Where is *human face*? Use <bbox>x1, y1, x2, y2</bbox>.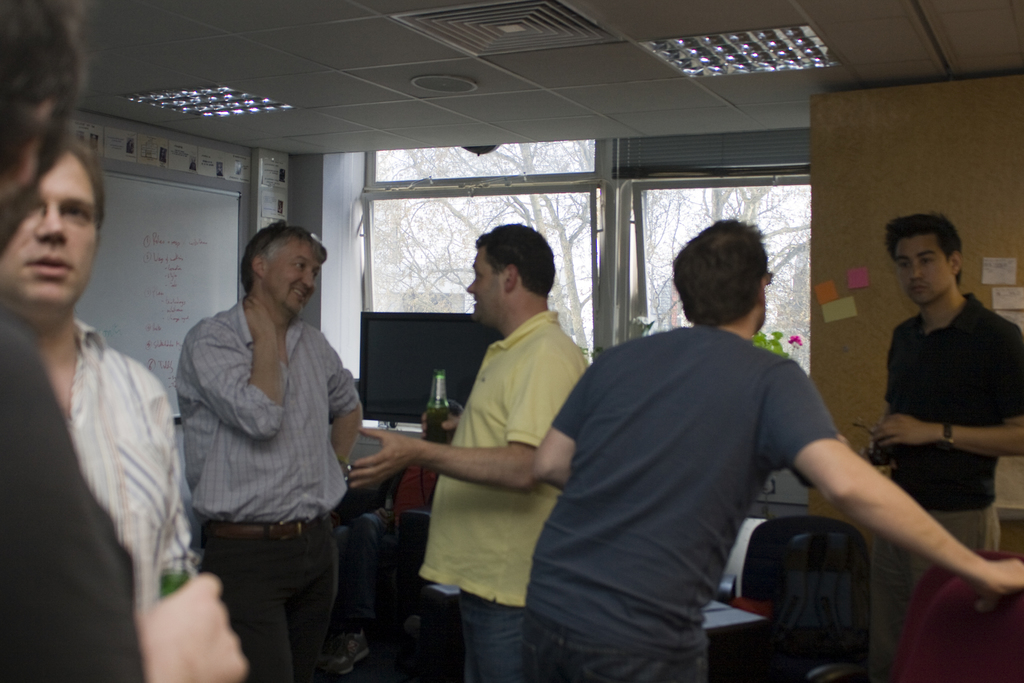
<bbox>265, 247, 319, 315</bbox>.
